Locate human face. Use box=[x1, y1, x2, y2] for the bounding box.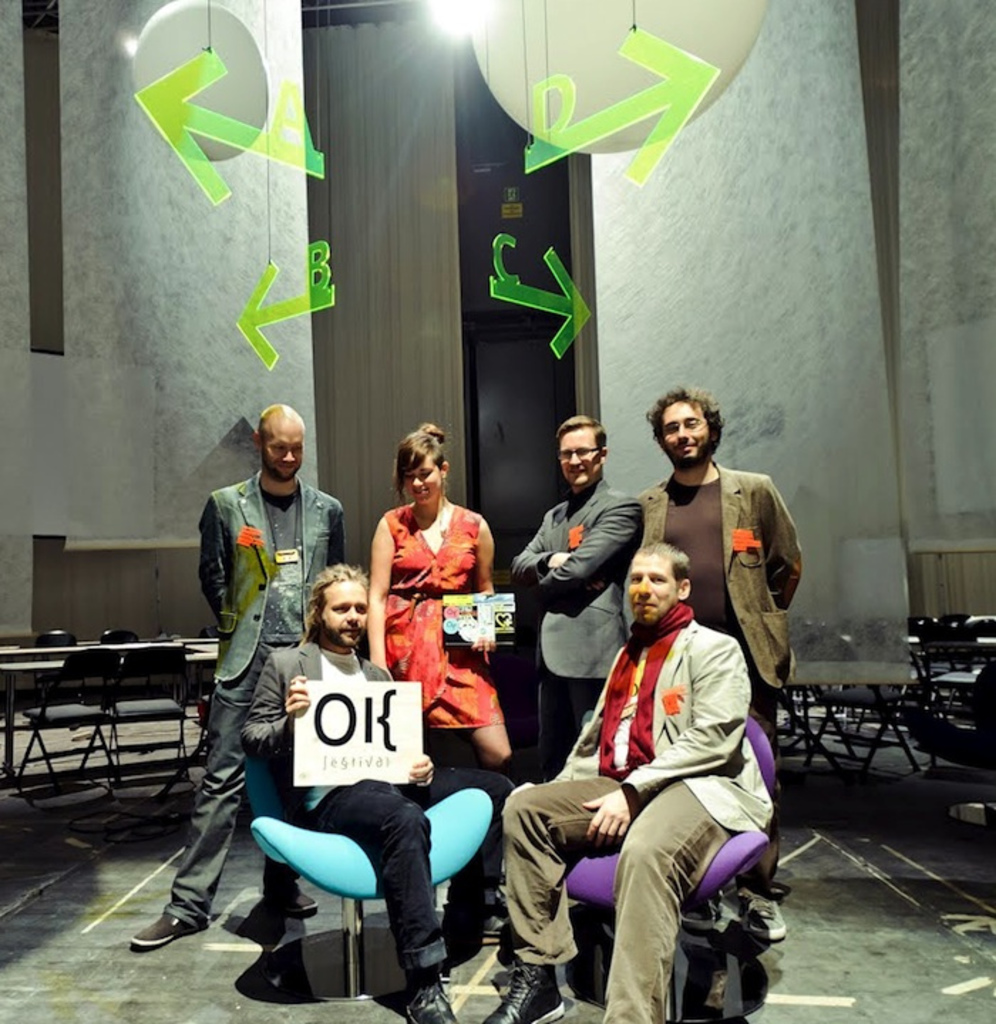
box=[660, 400, 711, 462].
